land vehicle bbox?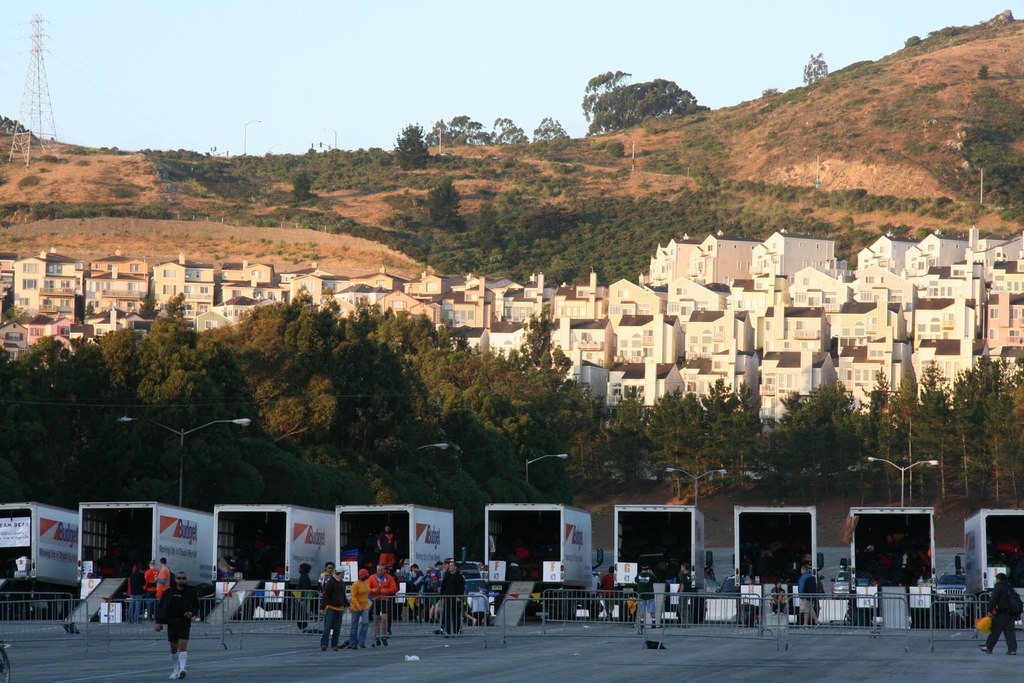
bbox=(936, 569, 968, 602)
